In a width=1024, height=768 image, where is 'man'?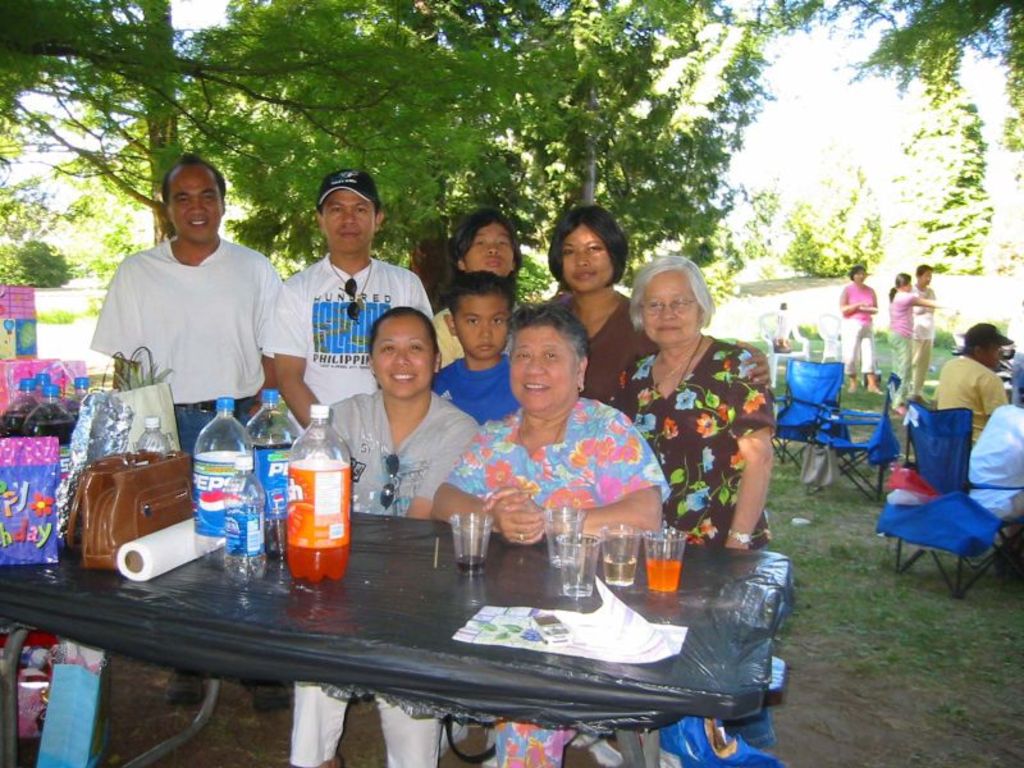
left=268, top=186, right=407, bottom=417.
